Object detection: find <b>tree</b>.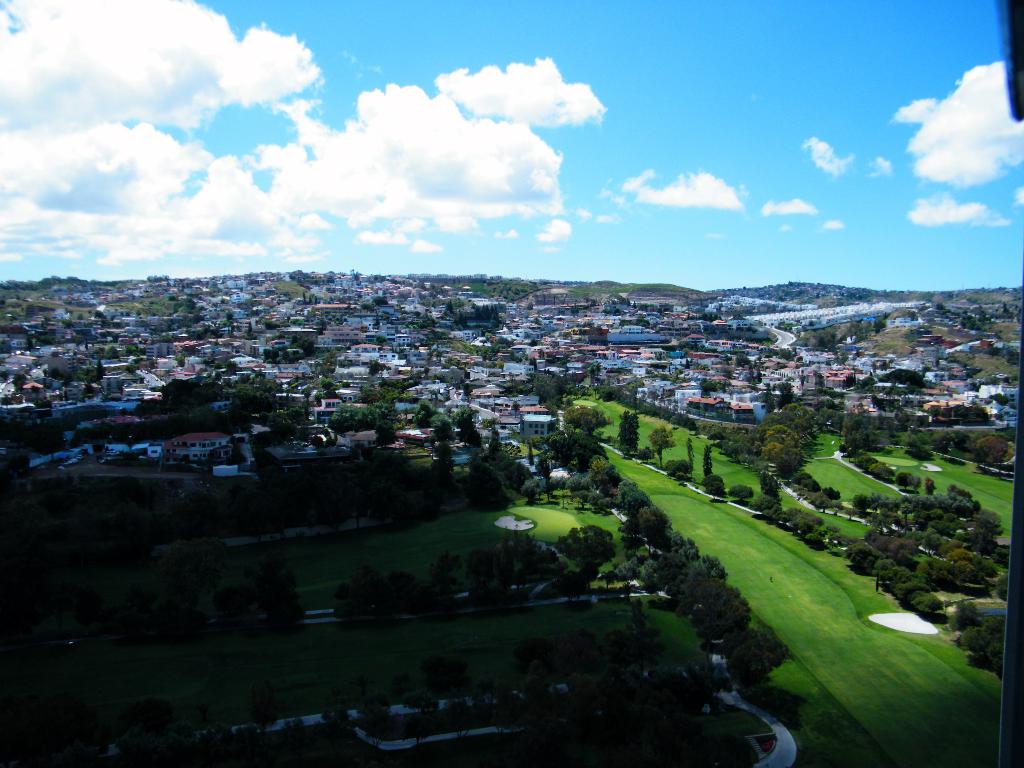
[x1=860, y1=453, x2=883, y2=470].
